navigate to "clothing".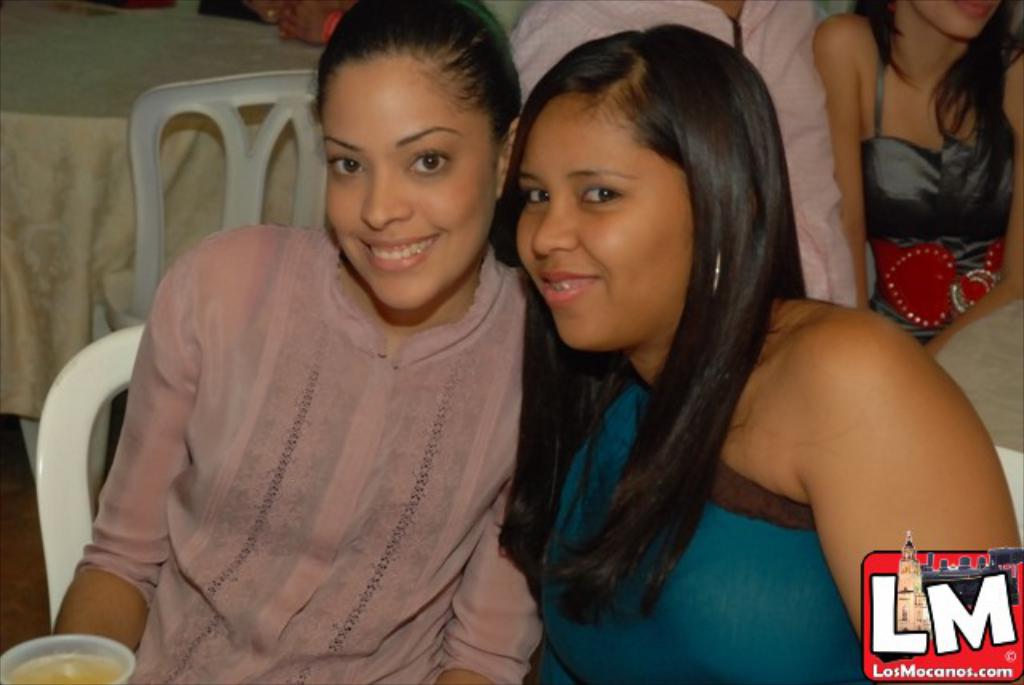
Navigation target: {"left": 318, "top": 11, "right": 336, "bottom": 40}.
